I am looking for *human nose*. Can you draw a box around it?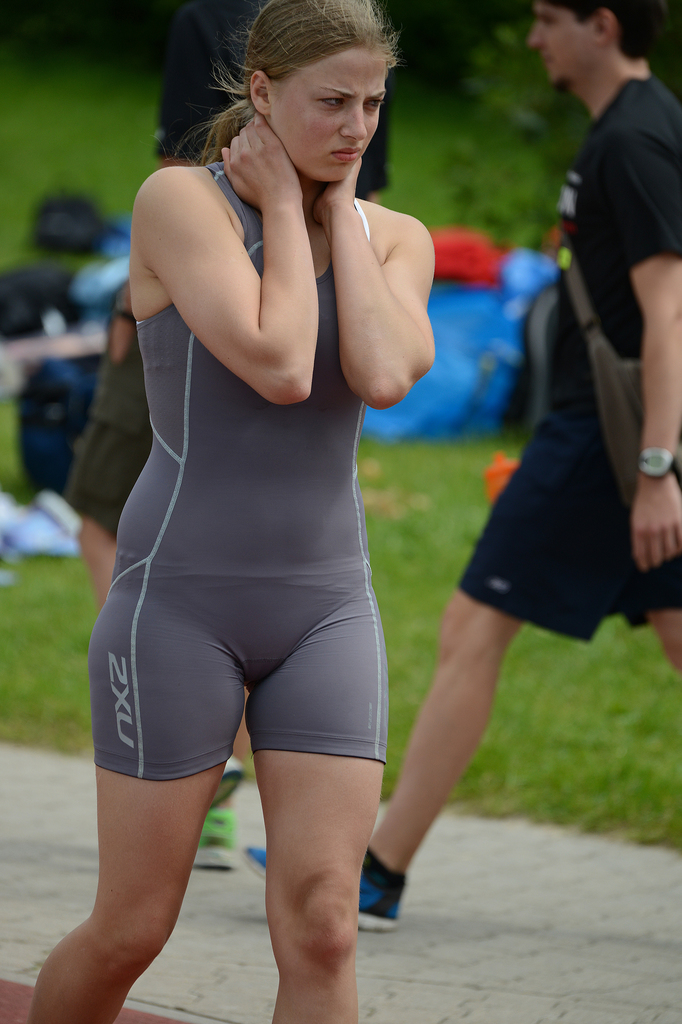
Sure, the bounding box is bbox(341, 102, 365, 142).
